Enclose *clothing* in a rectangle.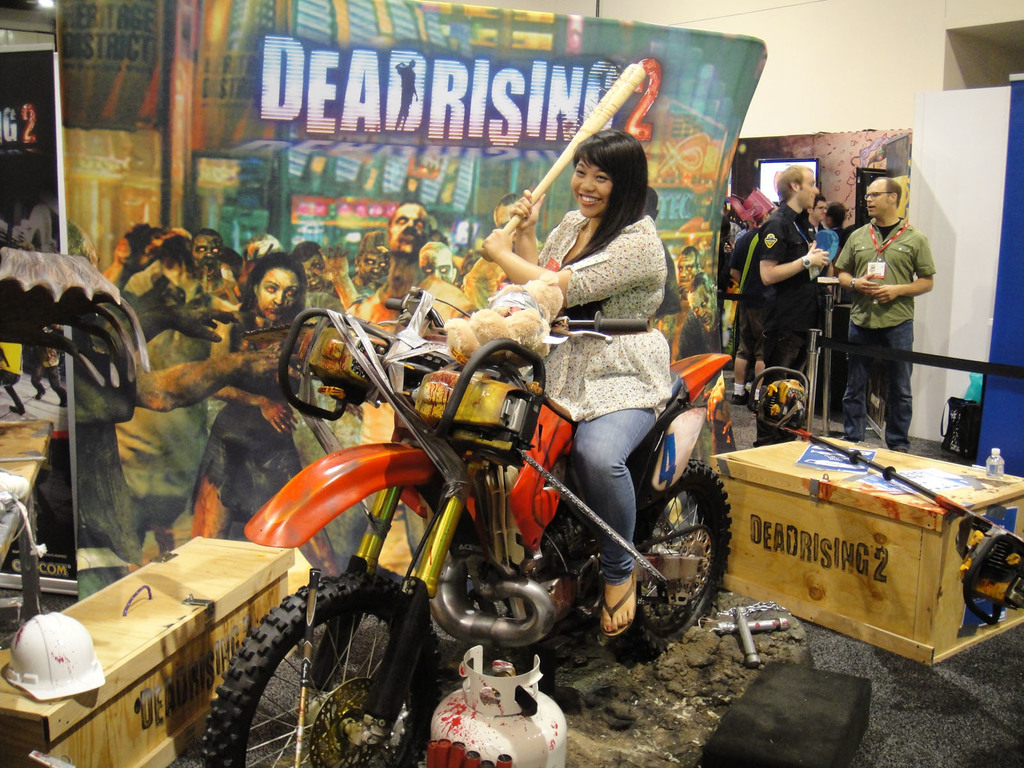
(741,208,818,399).
